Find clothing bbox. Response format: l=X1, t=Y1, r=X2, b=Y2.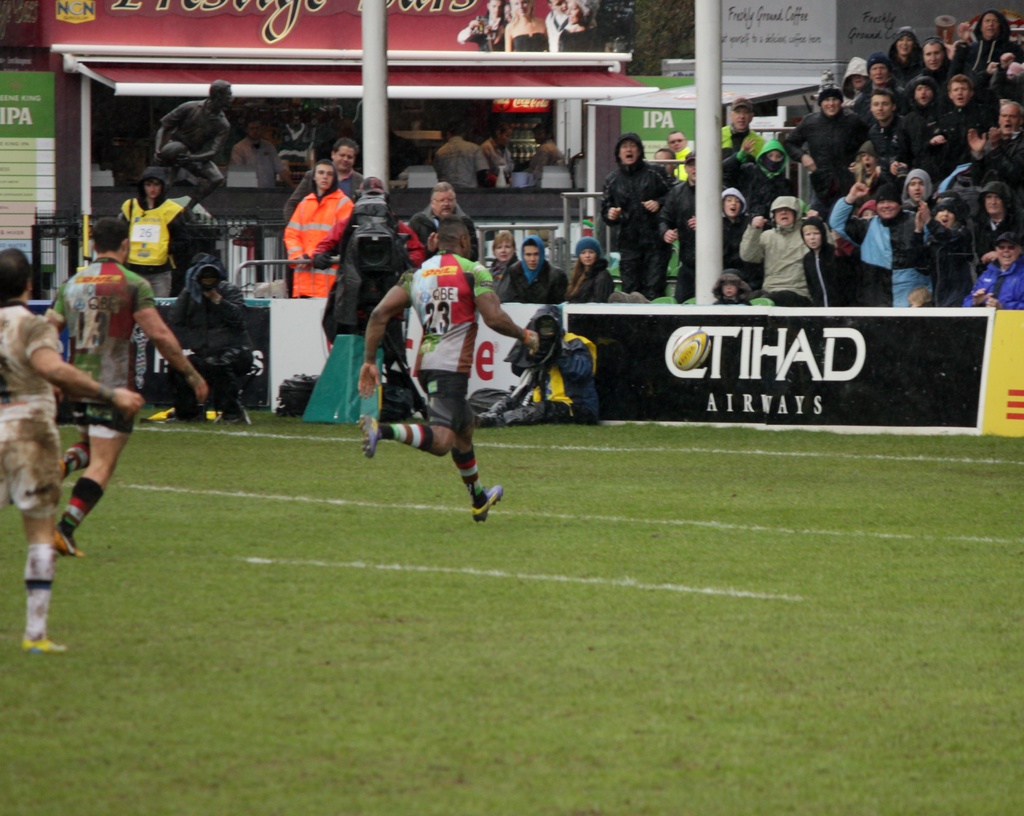
l=281, t=163, r=365, b=214.
